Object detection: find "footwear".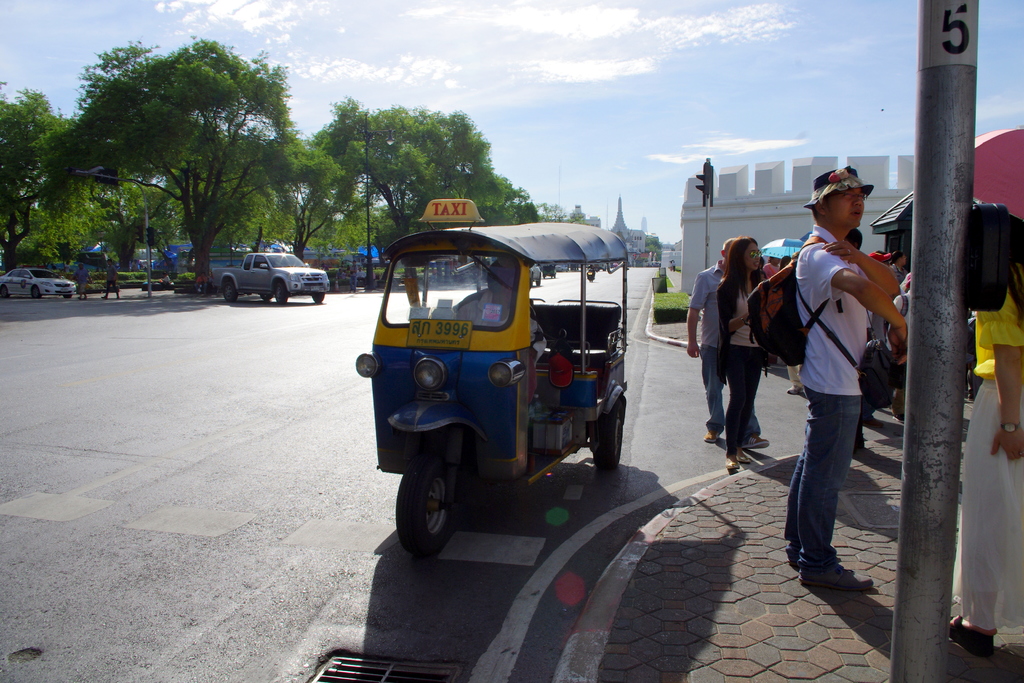
detection(854, 433, 866, 446).
